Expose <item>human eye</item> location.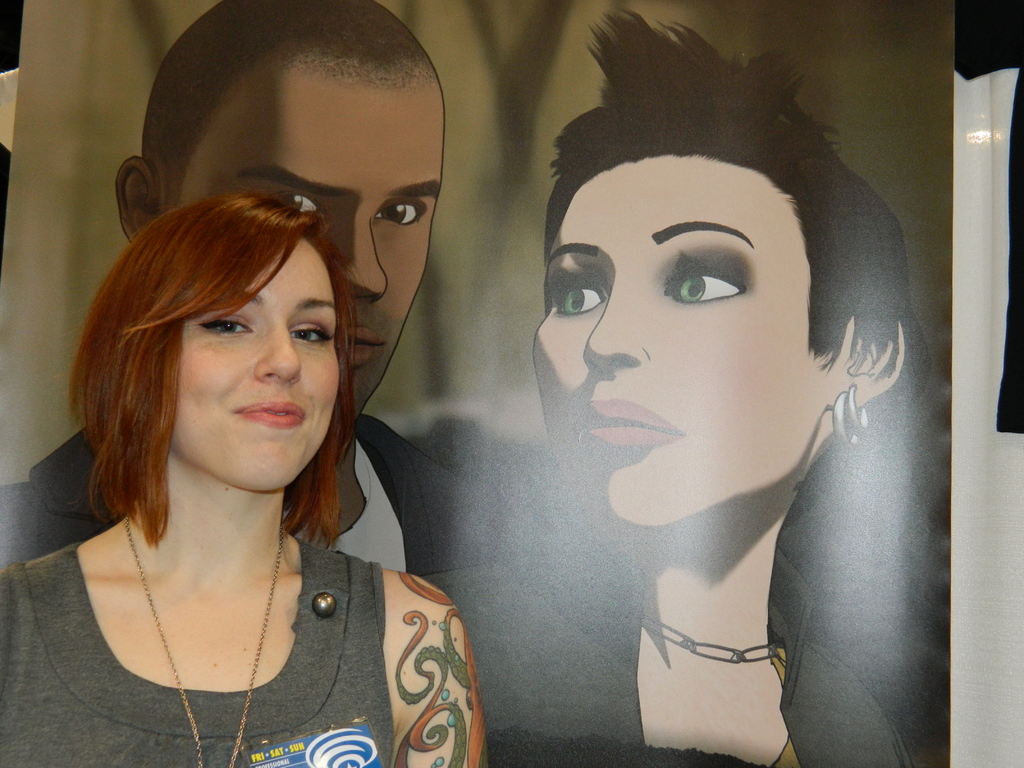
Exposed at rect(543, 259, 607, 321).
